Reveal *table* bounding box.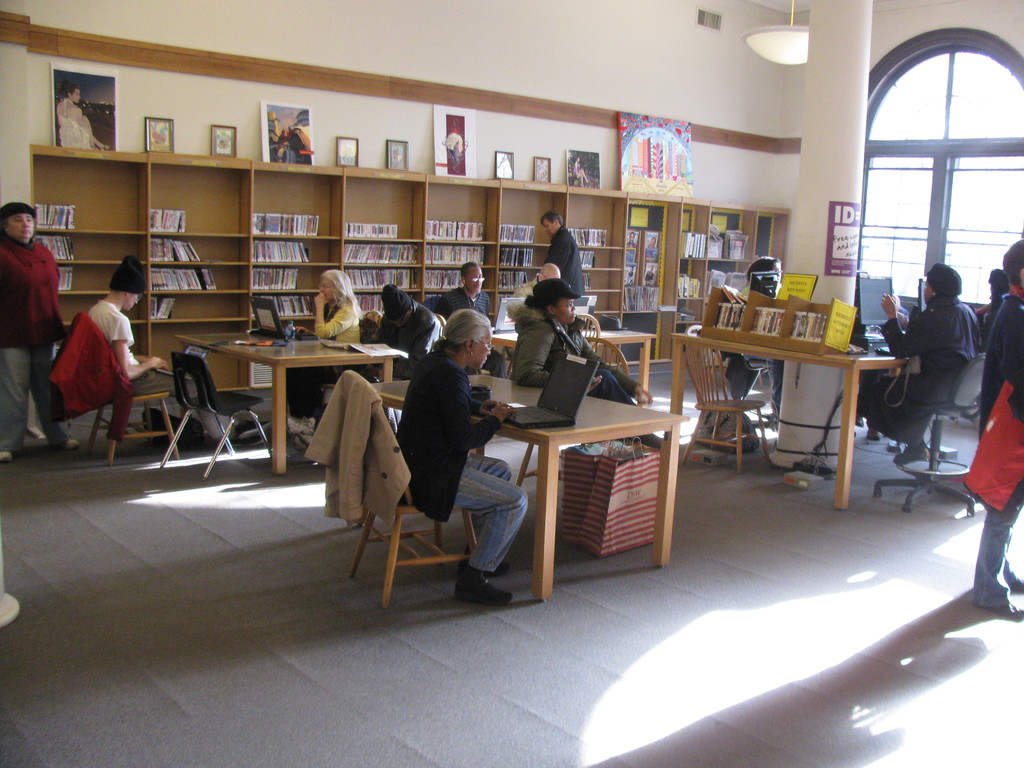
Revealed: {"x1": 678, "y1": 316, "x2": 894, "y2": 483}.
